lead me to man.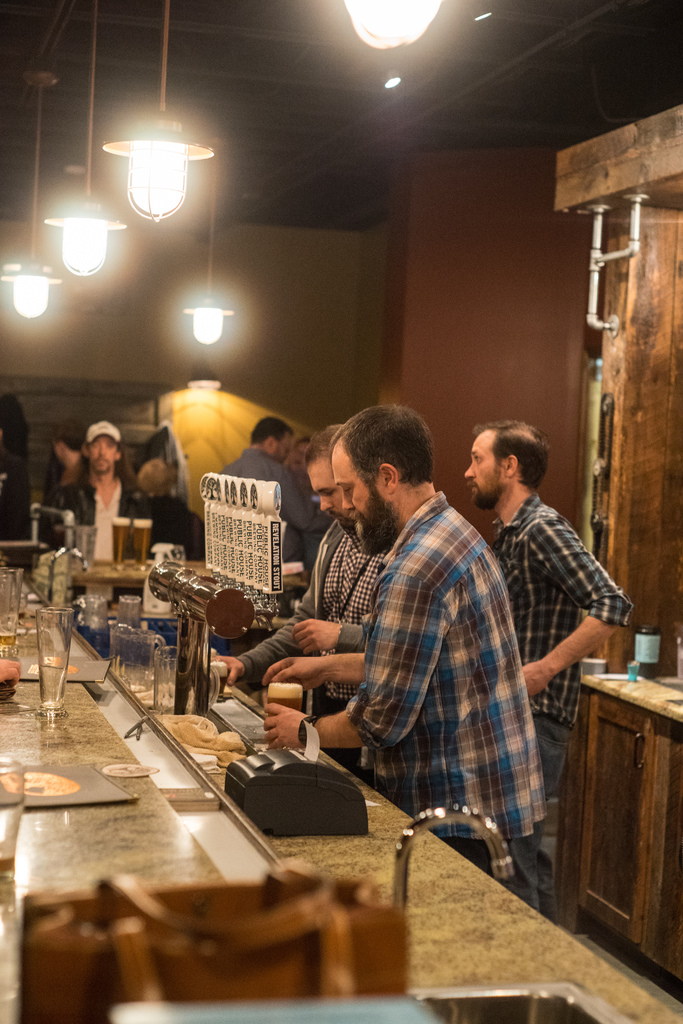
Lead to {"x1": 295, "y1": 418, "x2": 576, "y2": 883}.
